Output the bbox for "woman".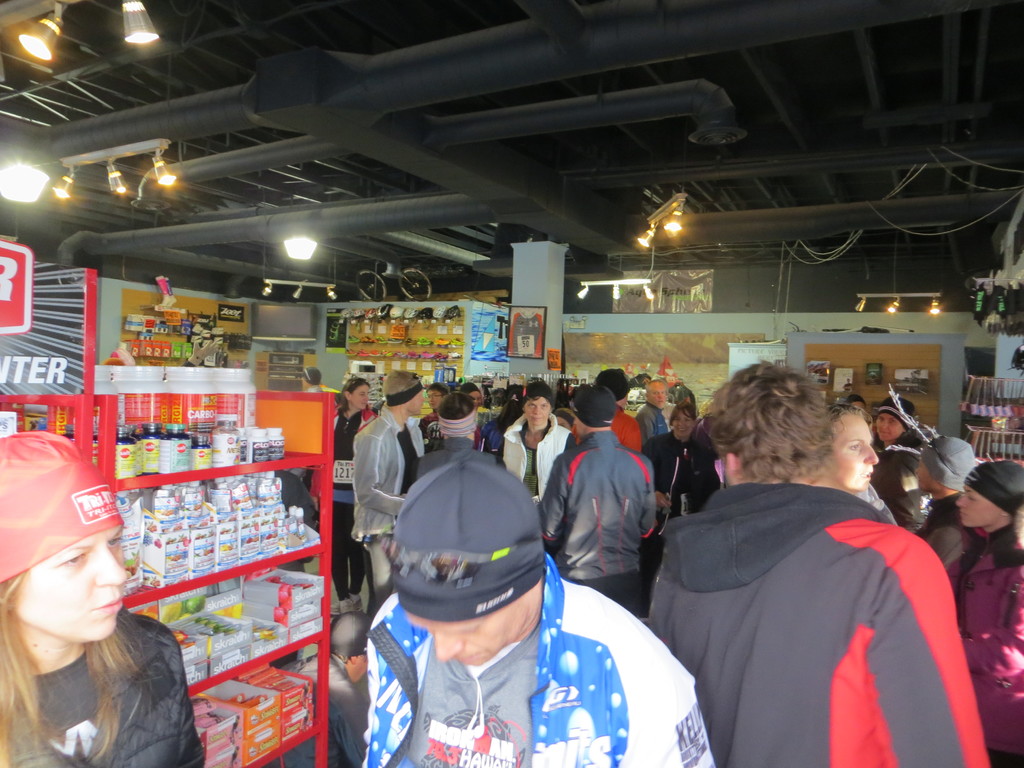
select_region(325, 371, 387, 616).
